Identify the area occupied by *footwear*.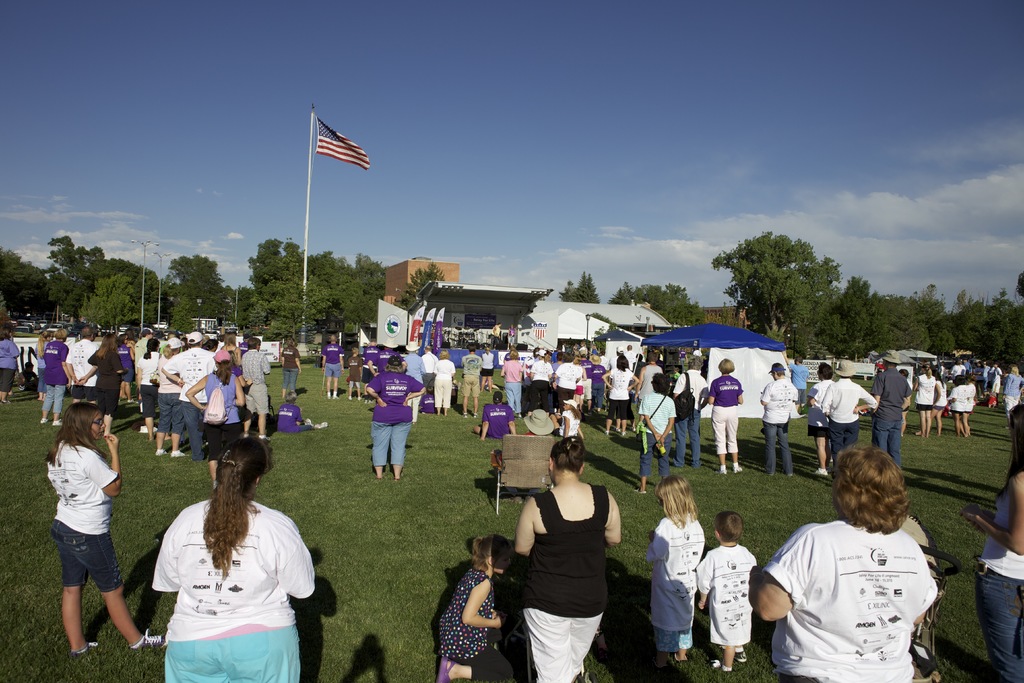
Area: l=42, t=420, r=50, b=425.
